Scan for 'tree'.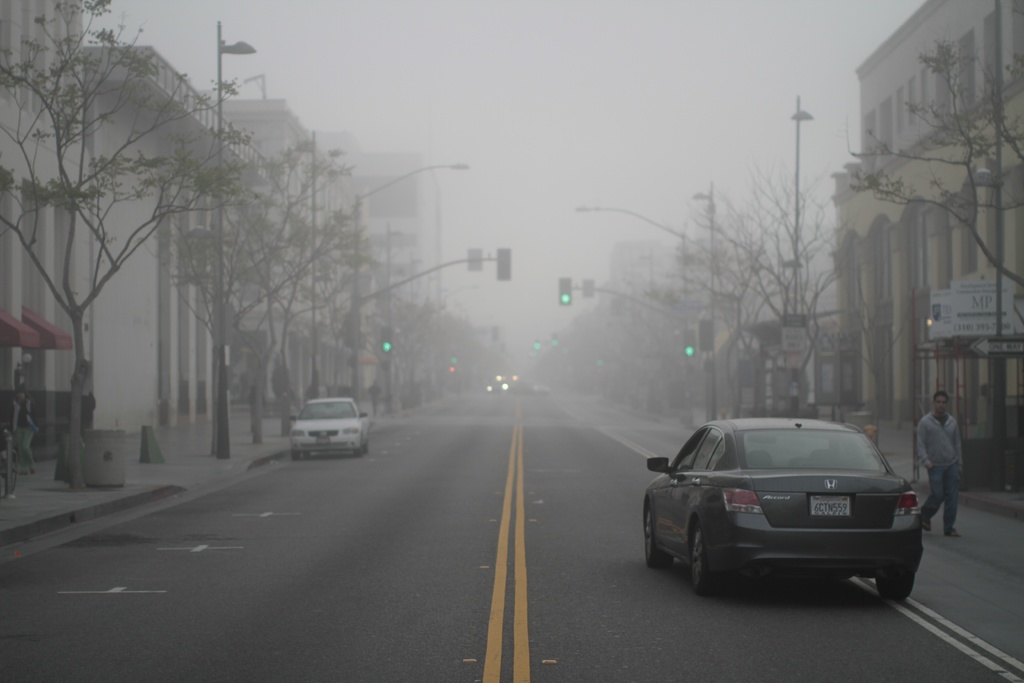
Scan result: (left=836, top=31, right=1023, bottom=289).
